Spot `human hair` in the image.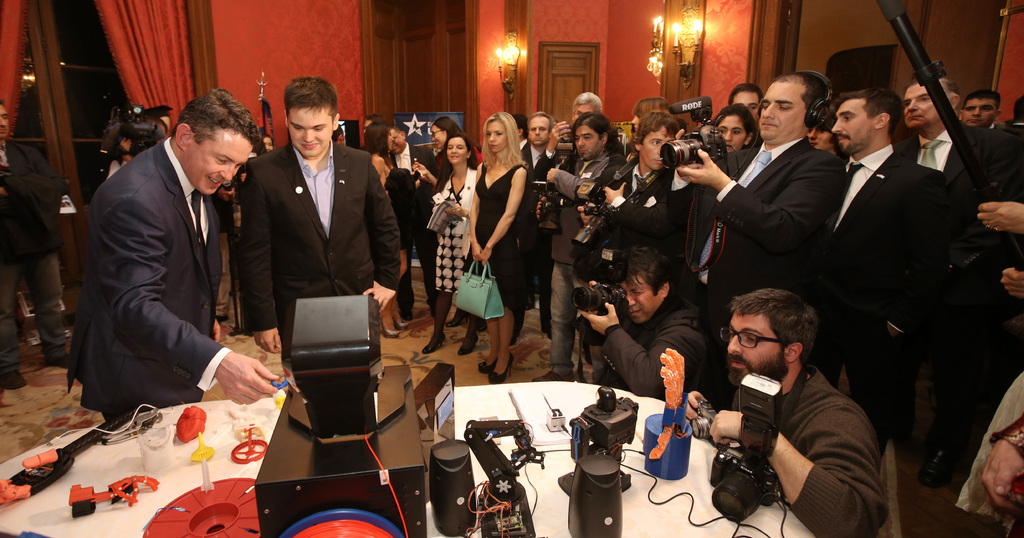
`human hair` found at 630 108 681 154.
